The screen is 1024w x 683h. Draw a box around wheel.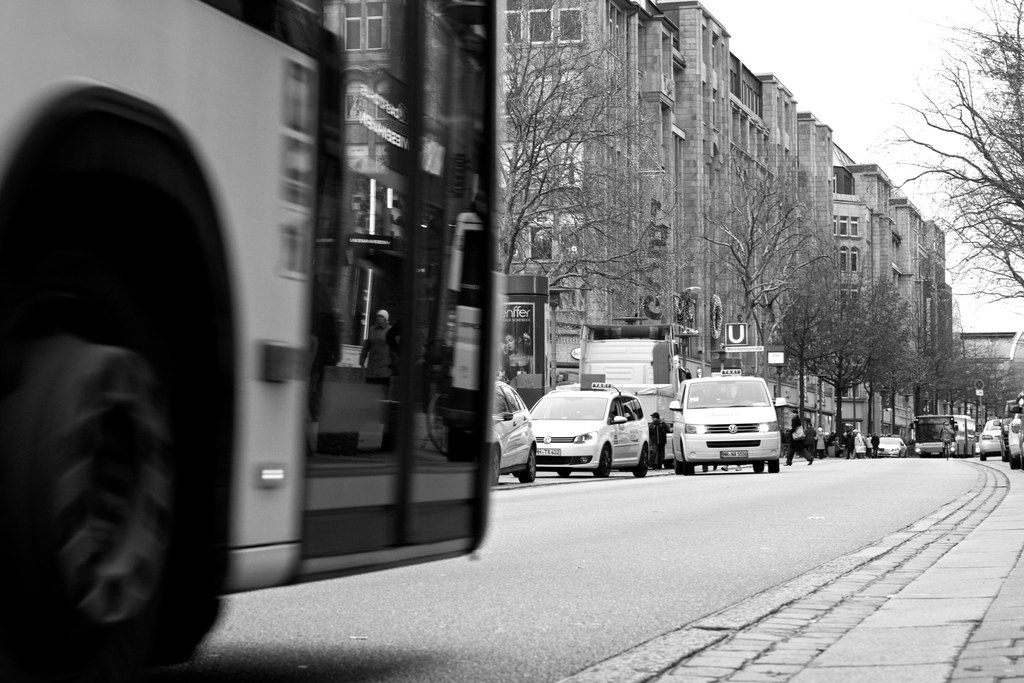
[1005, 454, 1016, 465].
